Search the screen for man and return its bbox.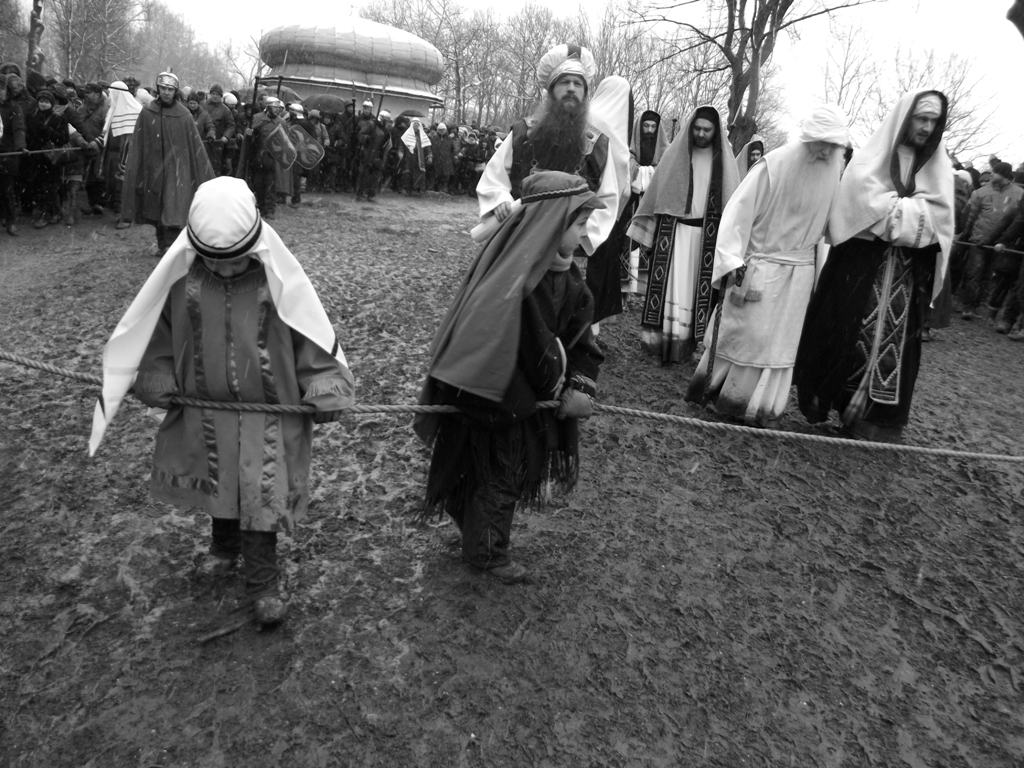
Found: (630,98,746,367).
